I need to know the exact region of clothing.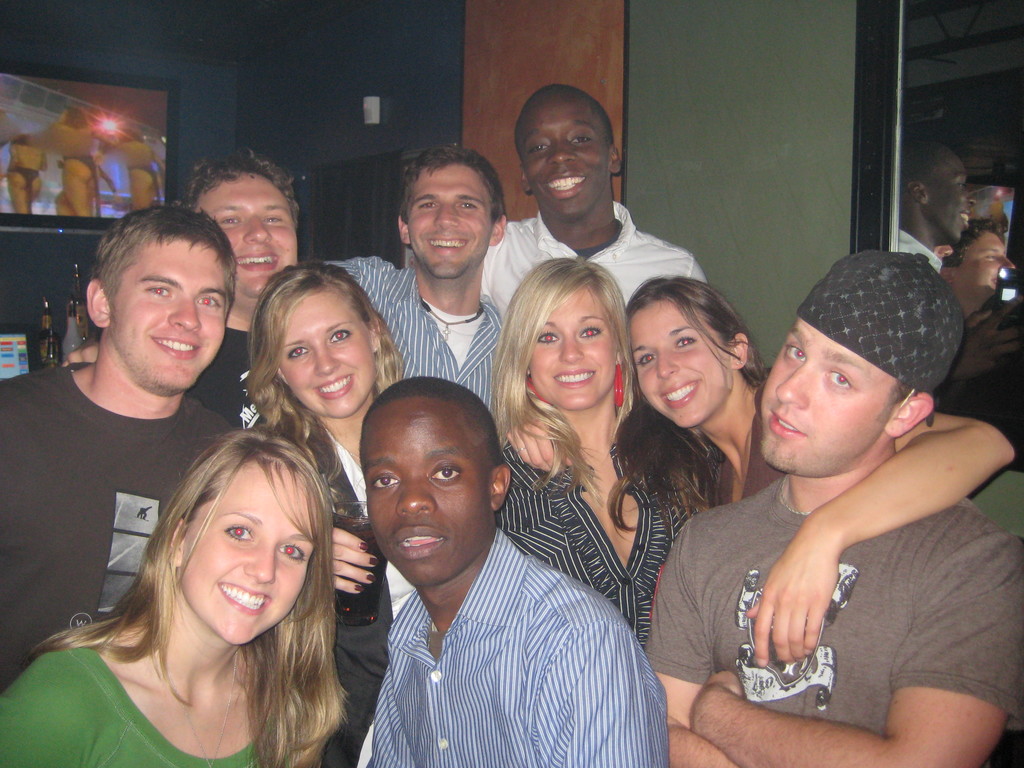
Region: BBox(480, 205, 708, 283).
